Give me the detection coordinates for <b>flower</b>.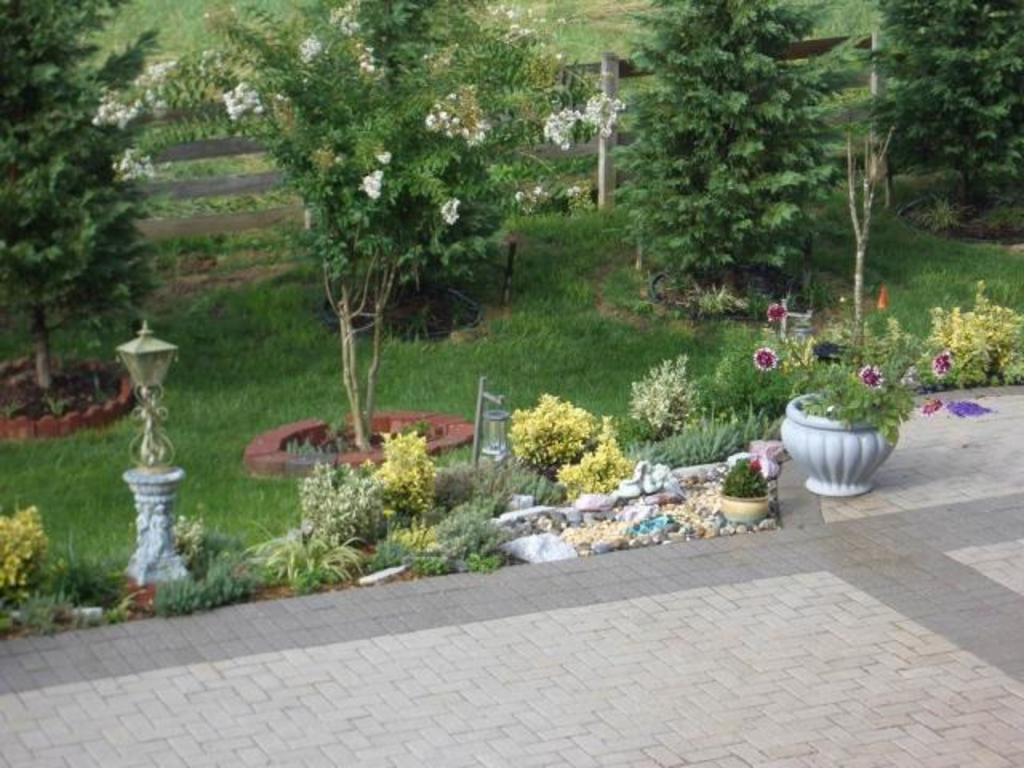
bbox=[752, 344, 782, 374].
